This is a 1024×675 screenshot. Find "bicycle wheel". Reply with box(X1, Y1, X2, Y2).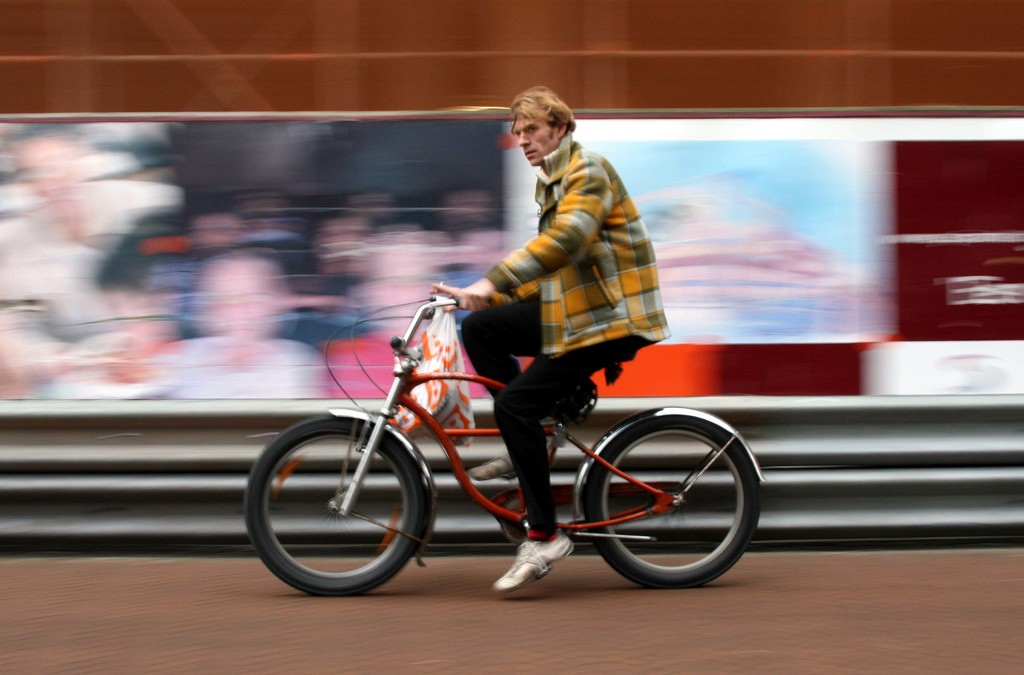
box(241, 415, 429, 598).
